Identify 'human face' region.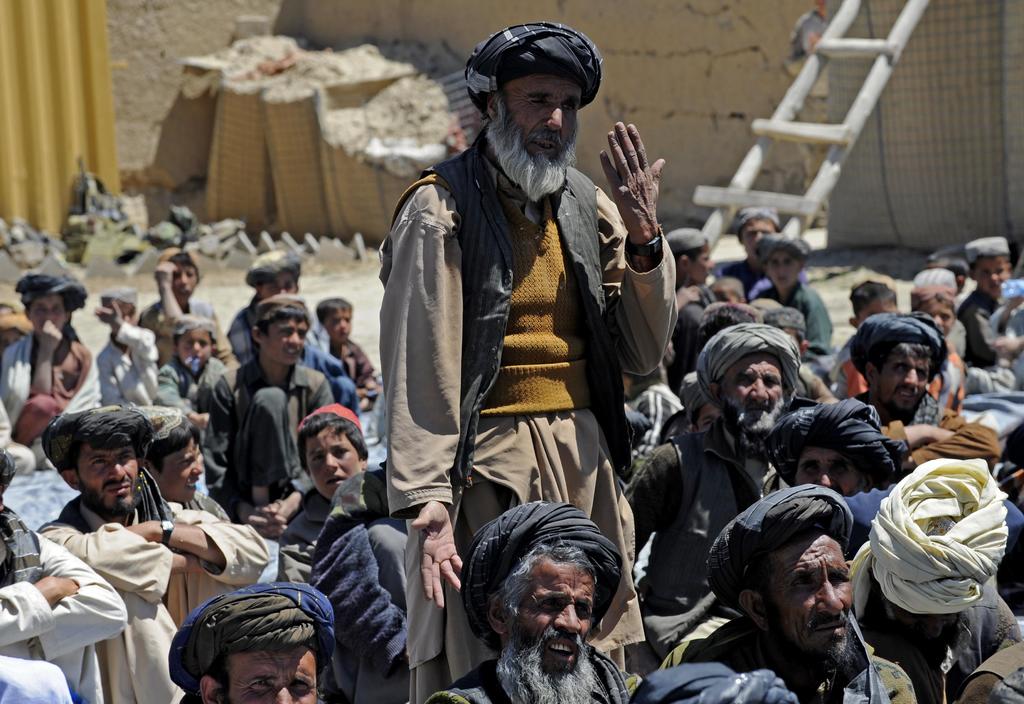
Region: 263,274,293,290.
